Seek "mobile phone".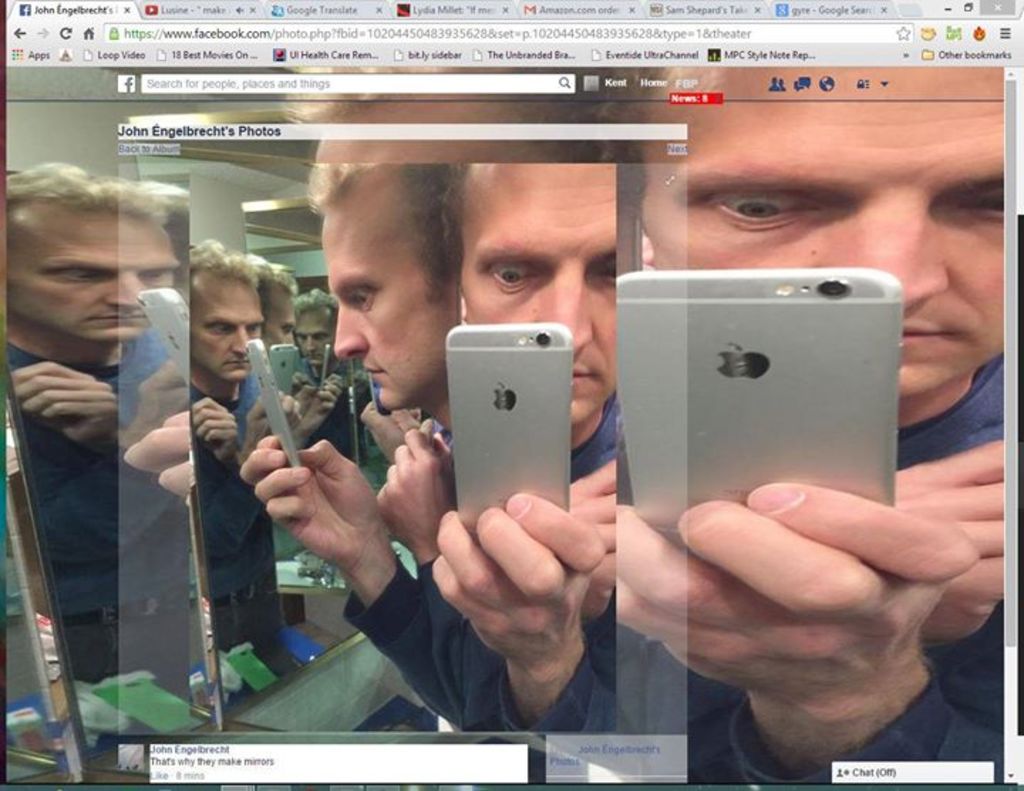
Rect(589, 269, 929, 528).
